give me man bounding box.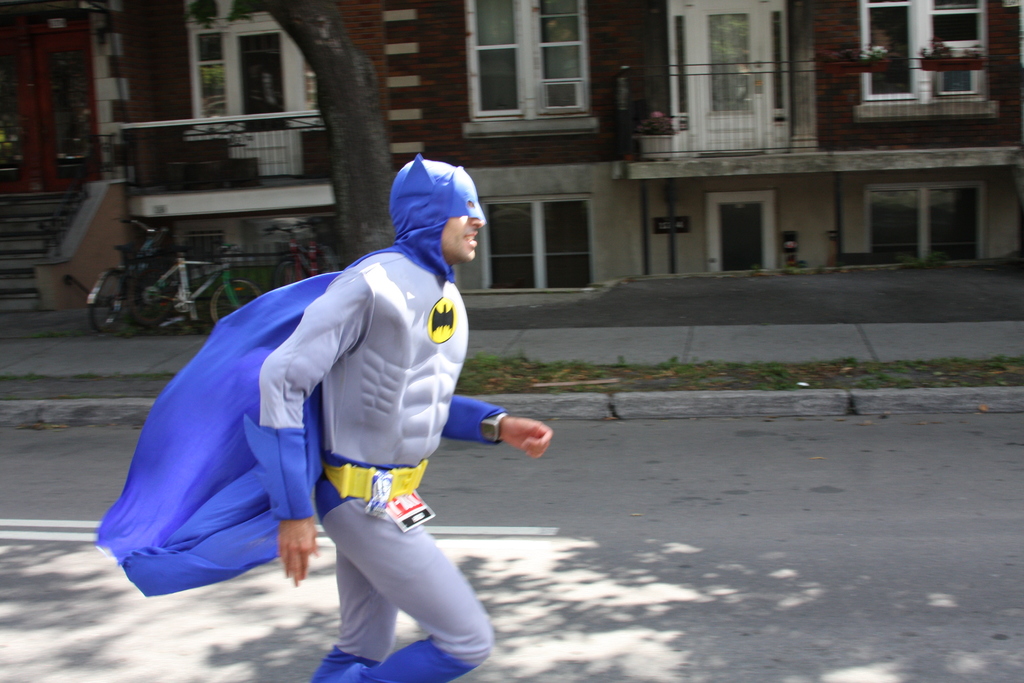
box(127, 166, 532, 678).
